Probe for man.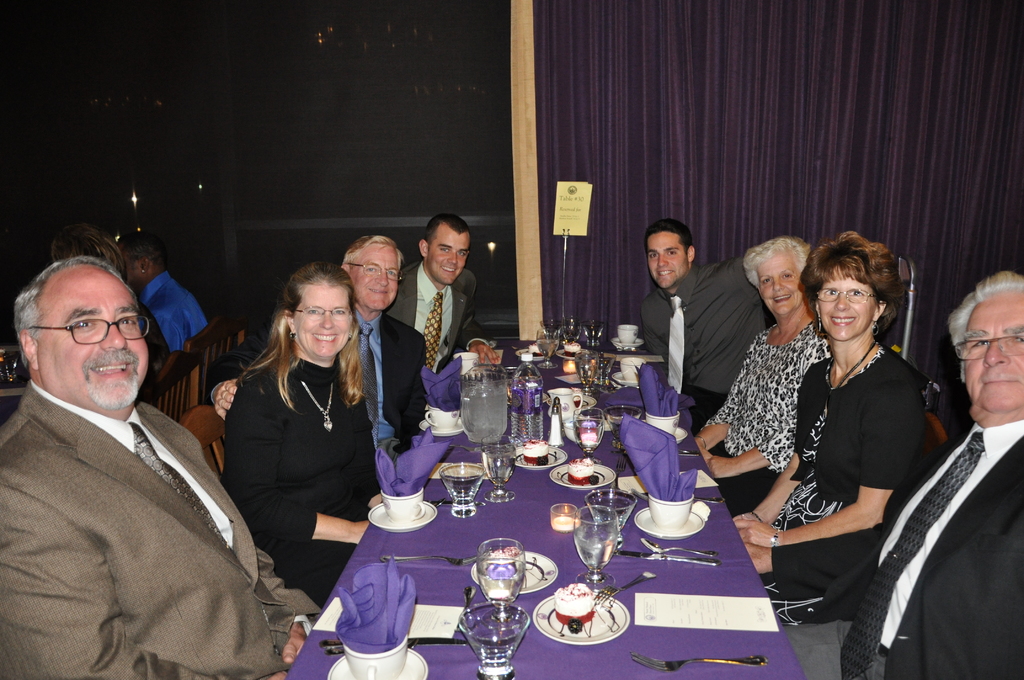
Probe result: [left=116, top=230, right=211, bottom=359].
